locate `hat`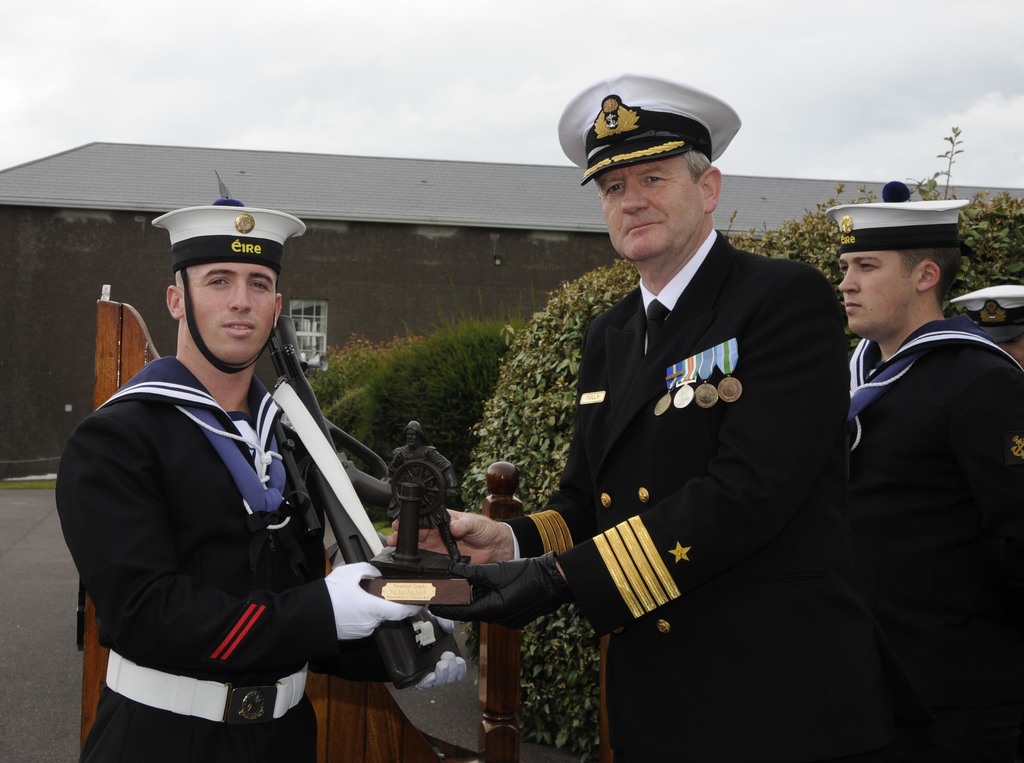
detection(152, 204, 303, 372)
